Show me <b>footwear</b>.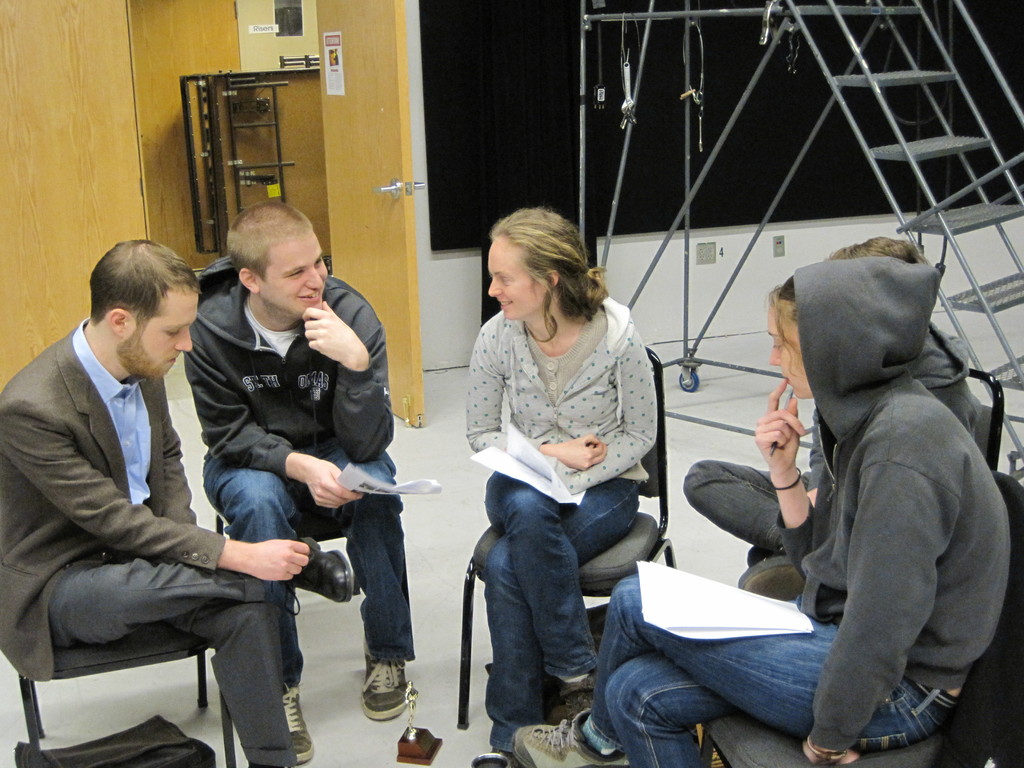
<b>footwear</b> is here: <region>494, 746, 516, 767</region>.
